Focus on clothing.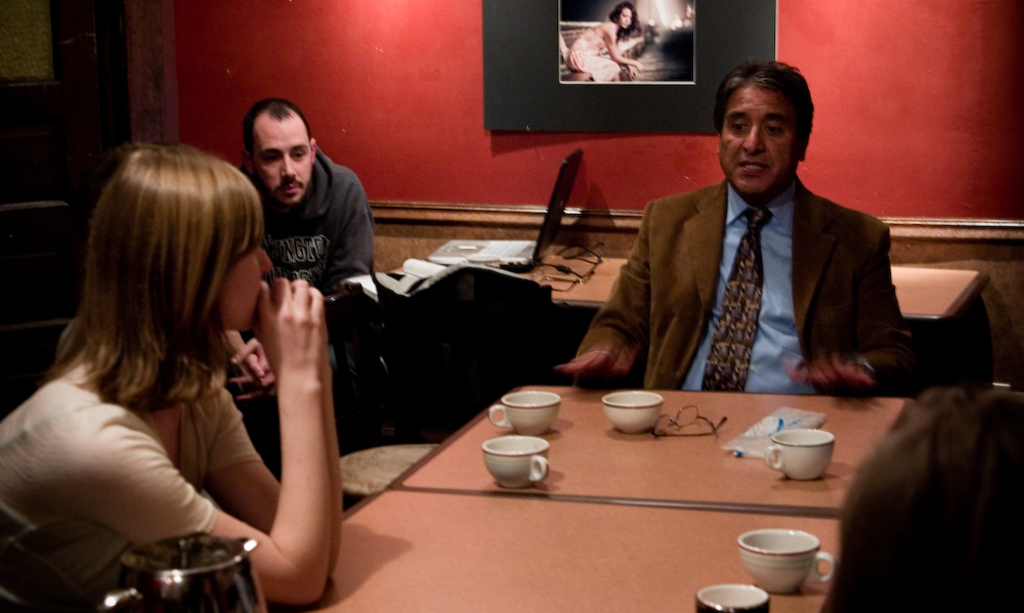
Focused at [left=554, top=19, right=633, bottom=91].
